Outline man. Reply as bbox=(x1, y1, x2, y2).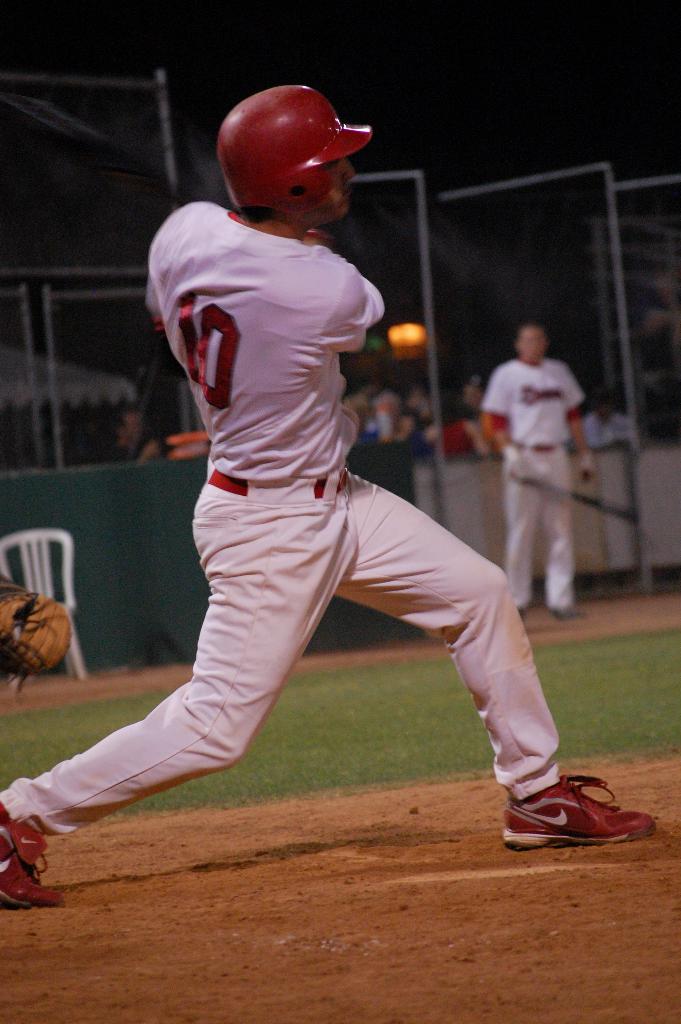
bbox=(45, 151, 560, 876).
